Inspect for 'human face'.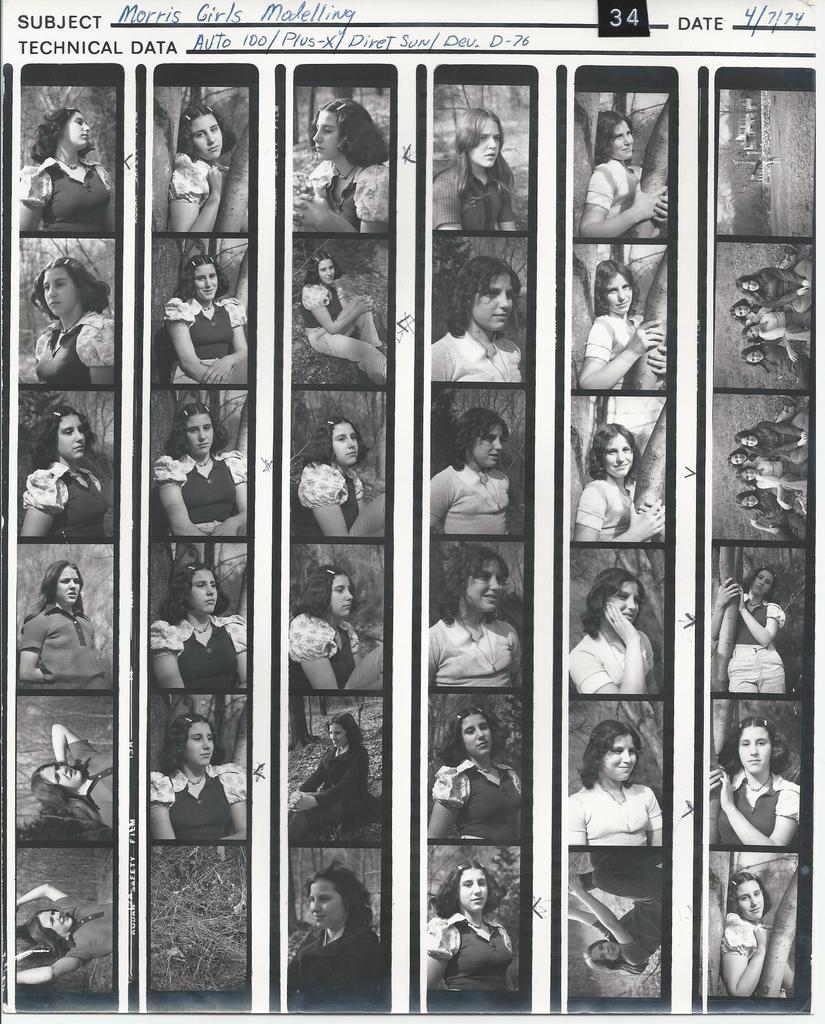
Inspection: detection(471, 116, 501, 168).
